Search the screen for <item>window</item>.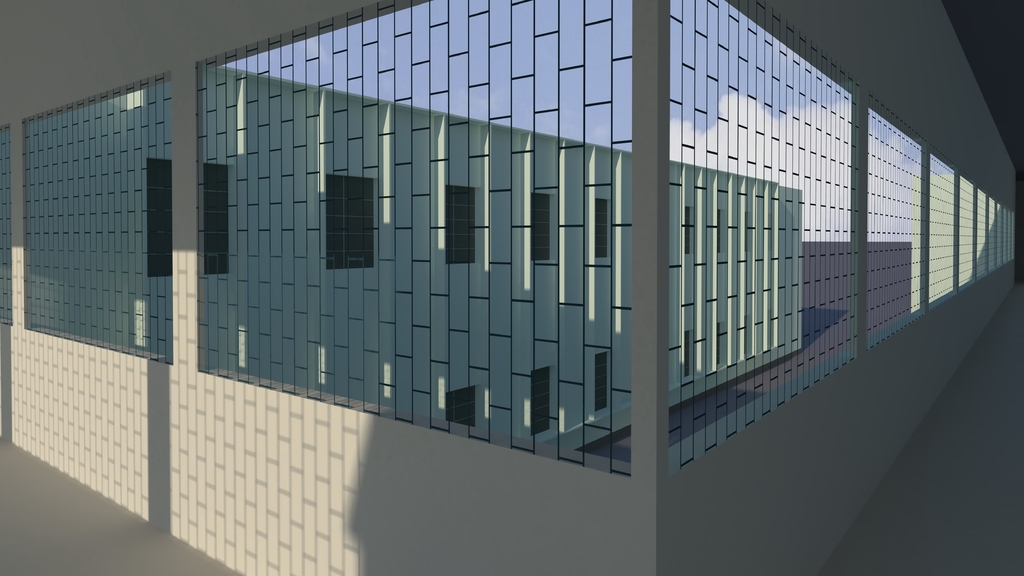
Found at bbox=[319, 159, 362, 264].
